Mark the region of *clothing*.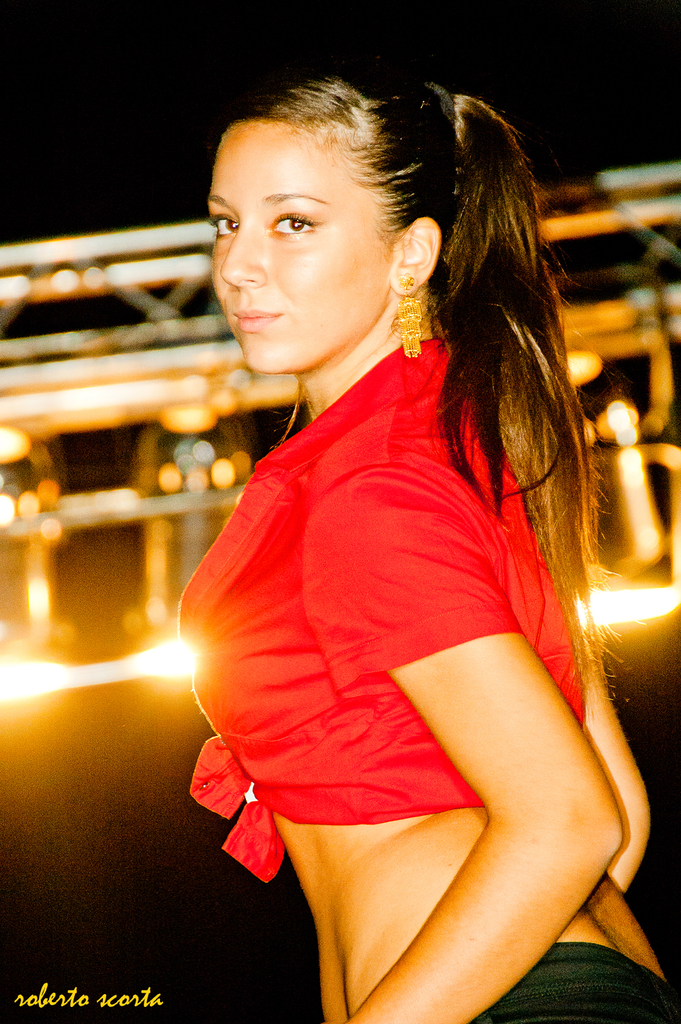
Region: 477,945,680,1023.
